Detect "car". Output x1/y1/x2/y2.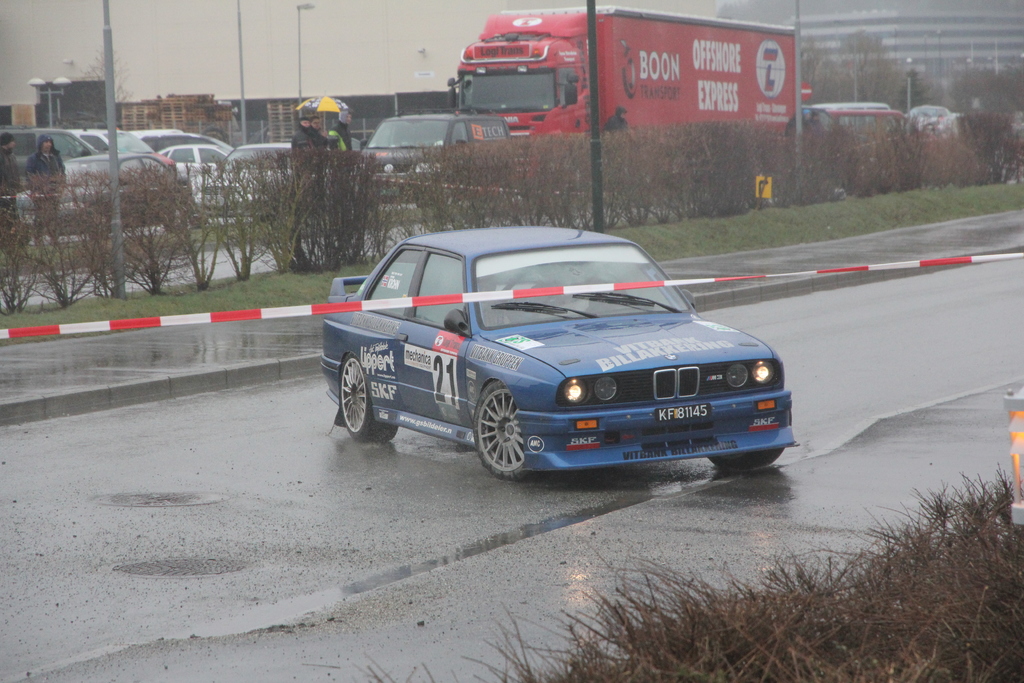
350/112/513/190.
